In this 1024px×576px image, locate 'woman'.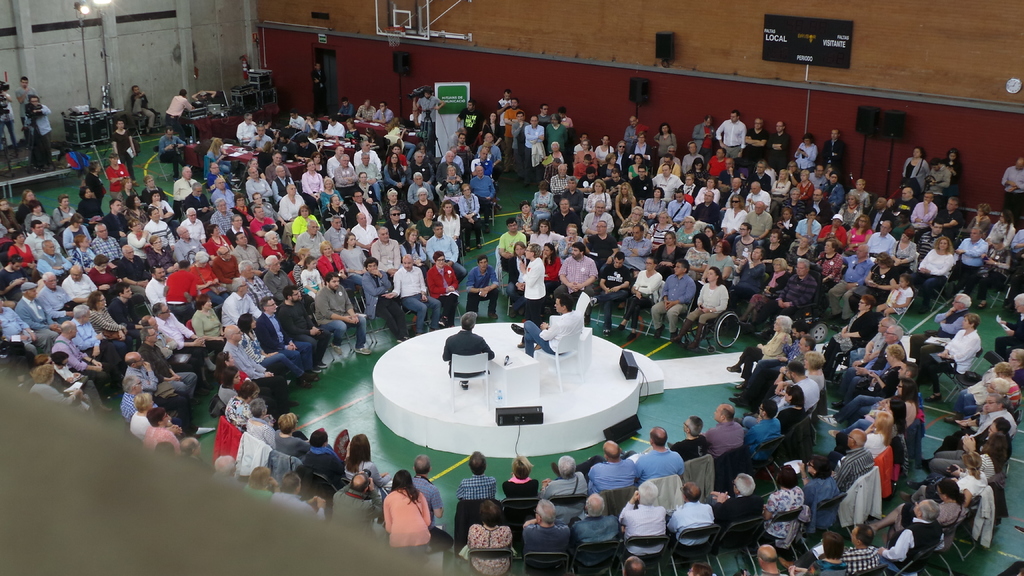
Bounding box: Rect(356, 168, 380, 205).
